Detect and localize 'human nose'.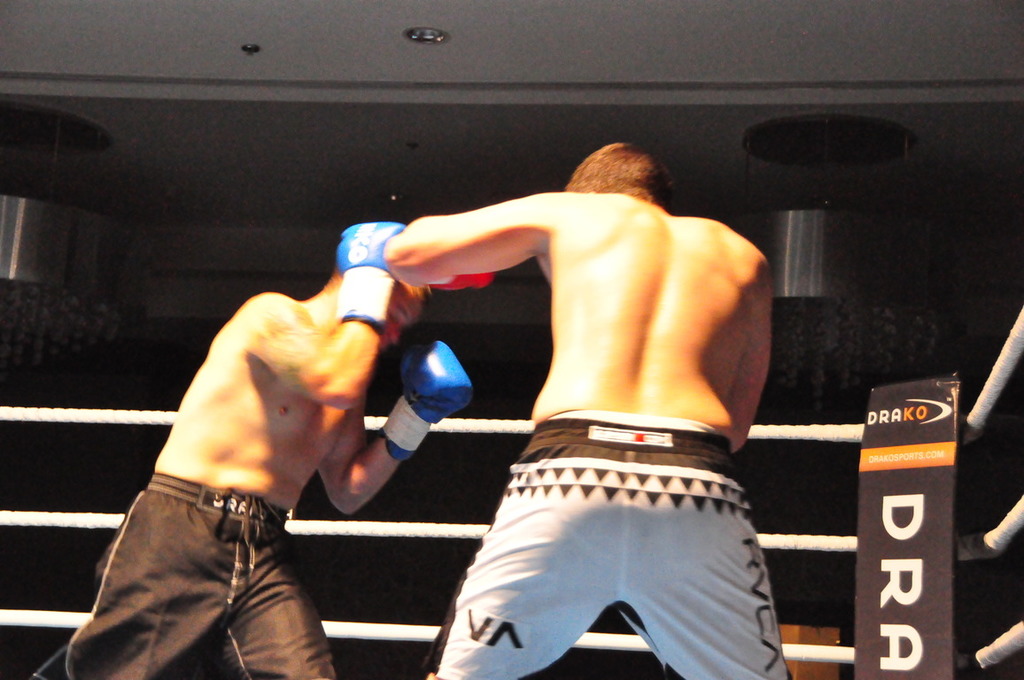
Localized at box=[384, 323, 400, 341].
